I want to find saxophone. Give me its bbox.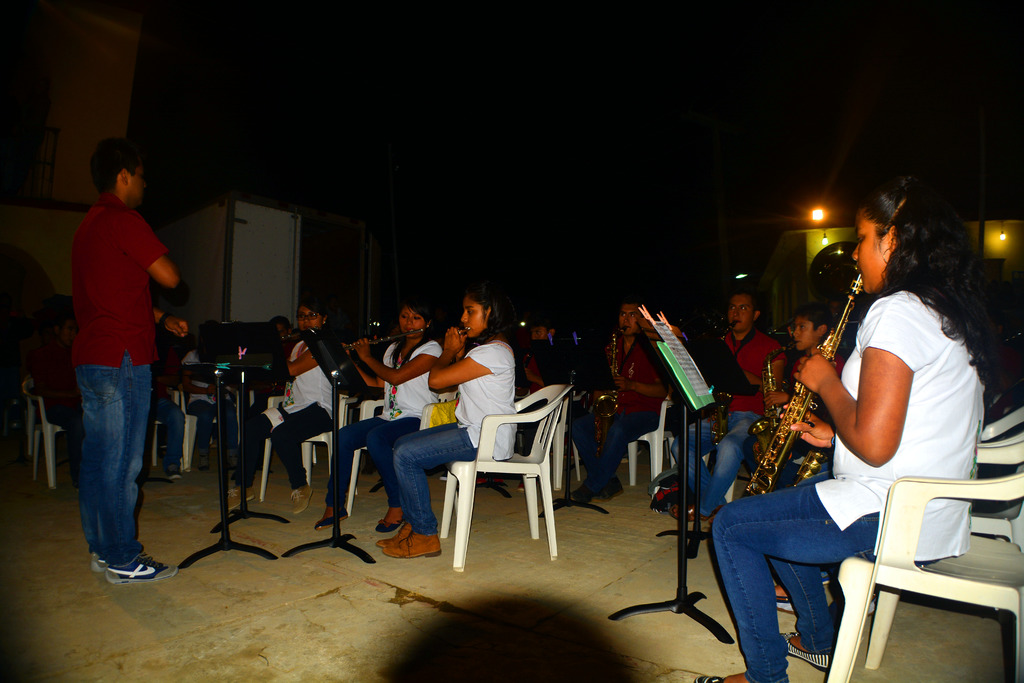
[left=738, top=276, right=862, bottom=503].
